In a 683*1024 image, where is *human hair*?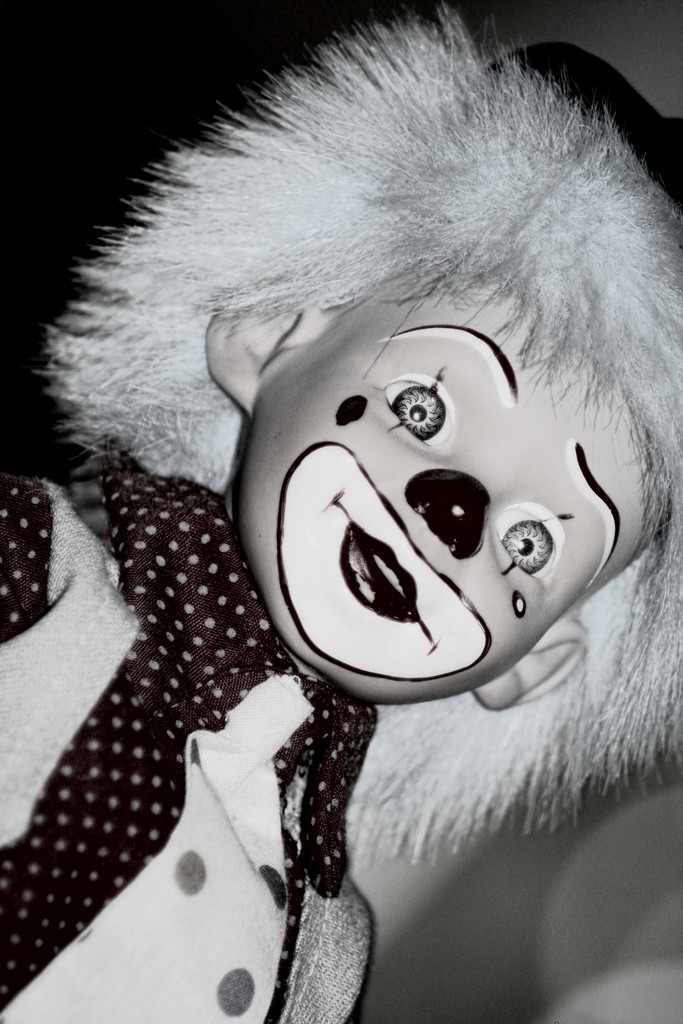
bbox=(24, 0, 682, 873).
